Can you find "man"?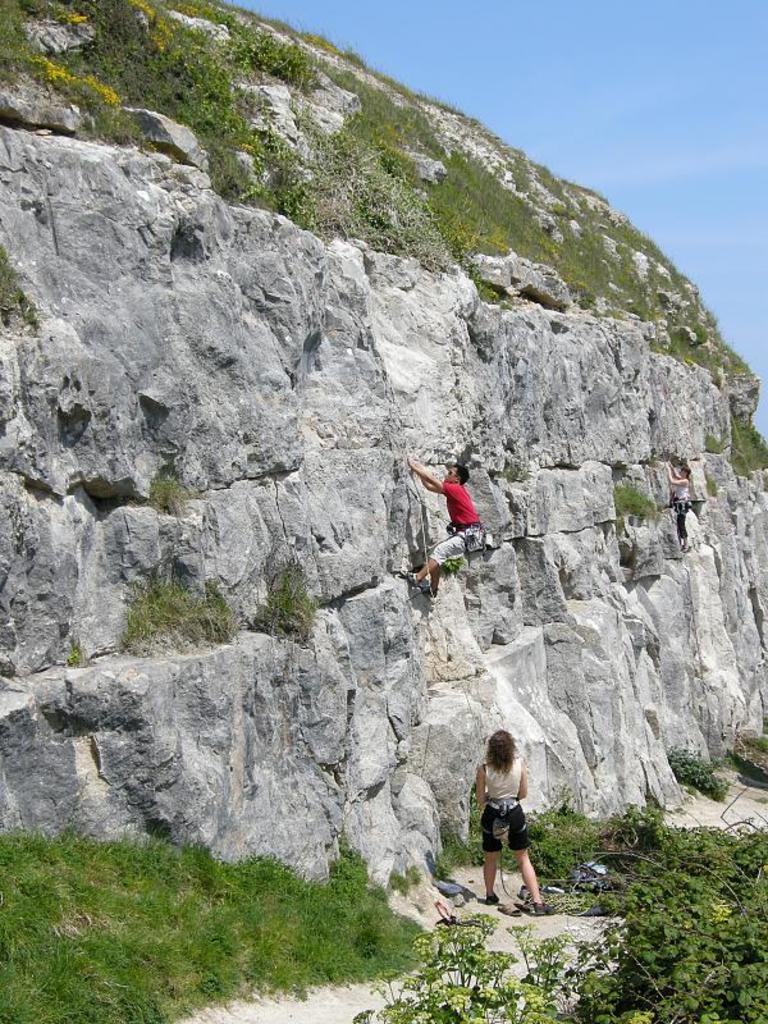
Yes, bounding box: 404 454 485 582.
